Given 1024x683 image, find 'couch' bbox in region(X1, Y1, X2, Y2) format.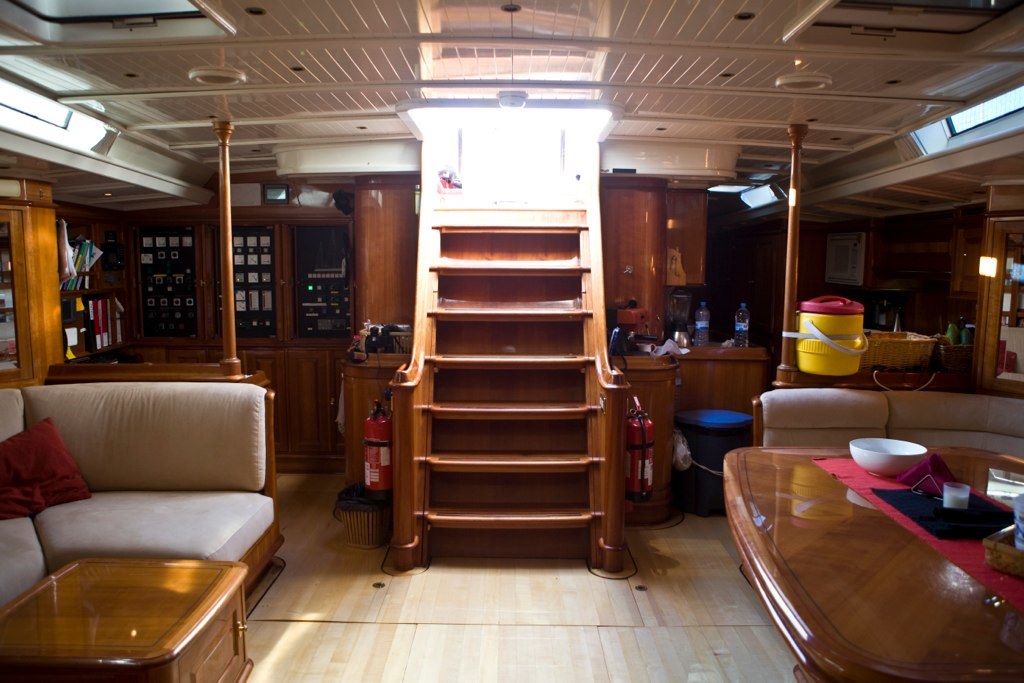
region(7, 361, 296, 637).
